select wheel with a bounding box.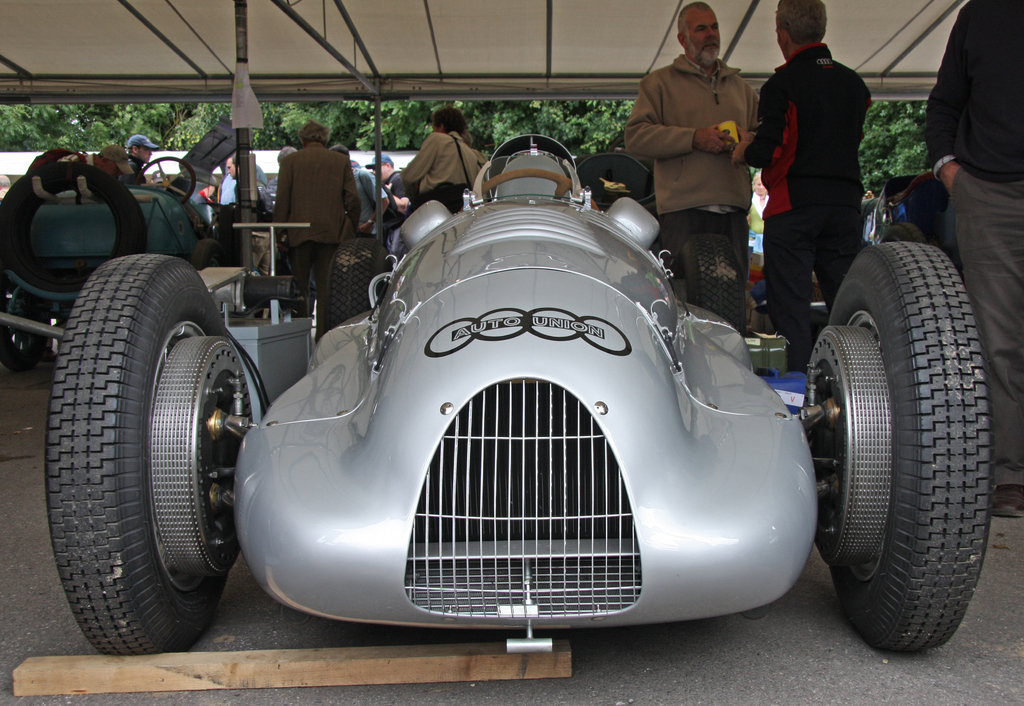
bbox=[800, 237, 1004, 669].
